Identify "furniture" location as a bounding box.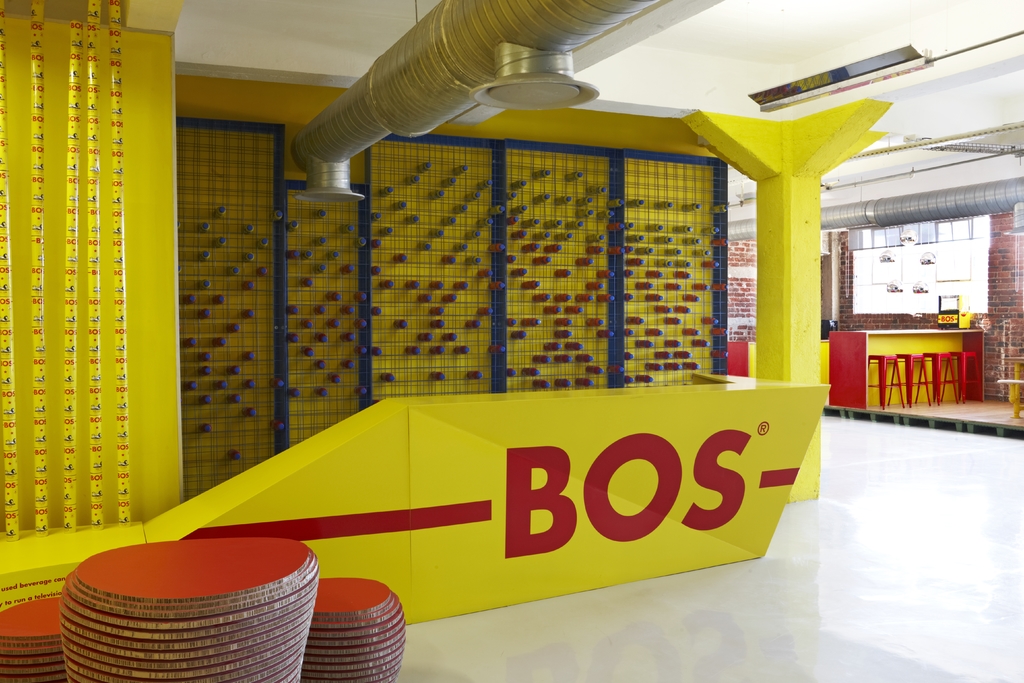
crop(0, 597, 66, 682).
